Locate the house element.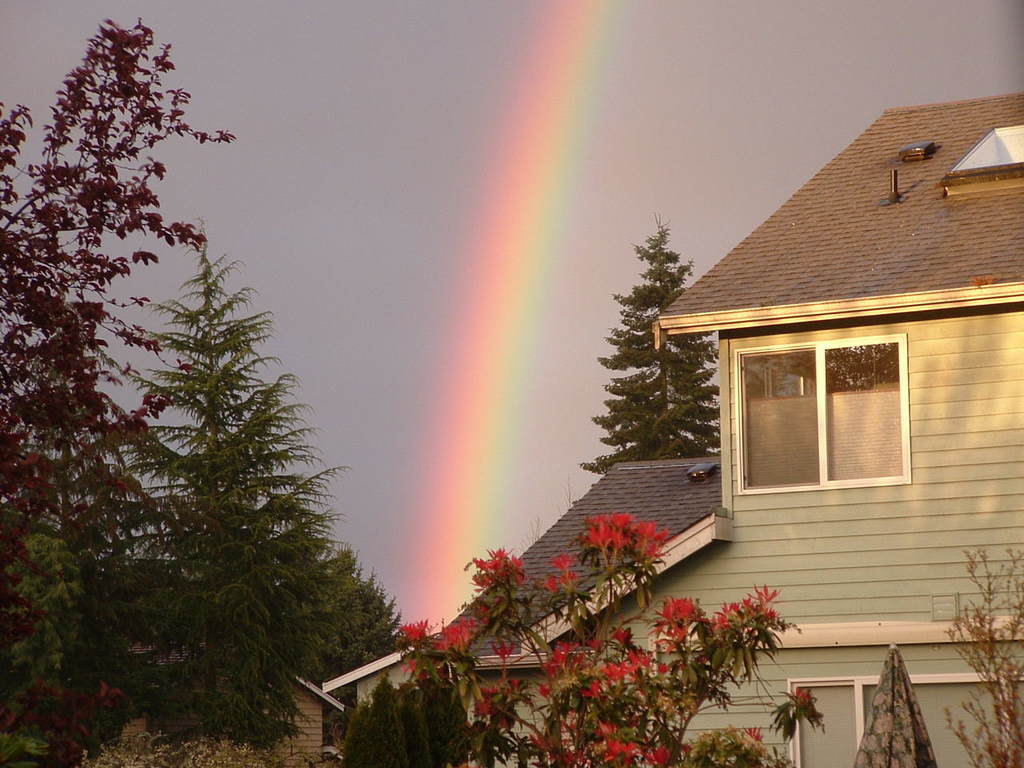
Element bbox: 470:57:994:762.
